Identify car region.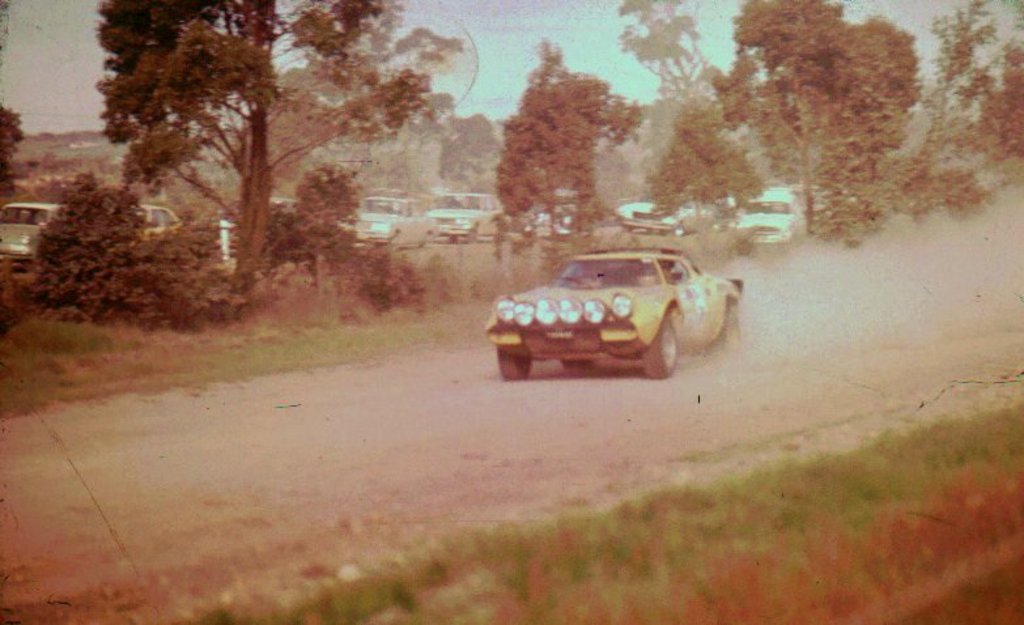
Region: region(0, 197, 63, 267).
